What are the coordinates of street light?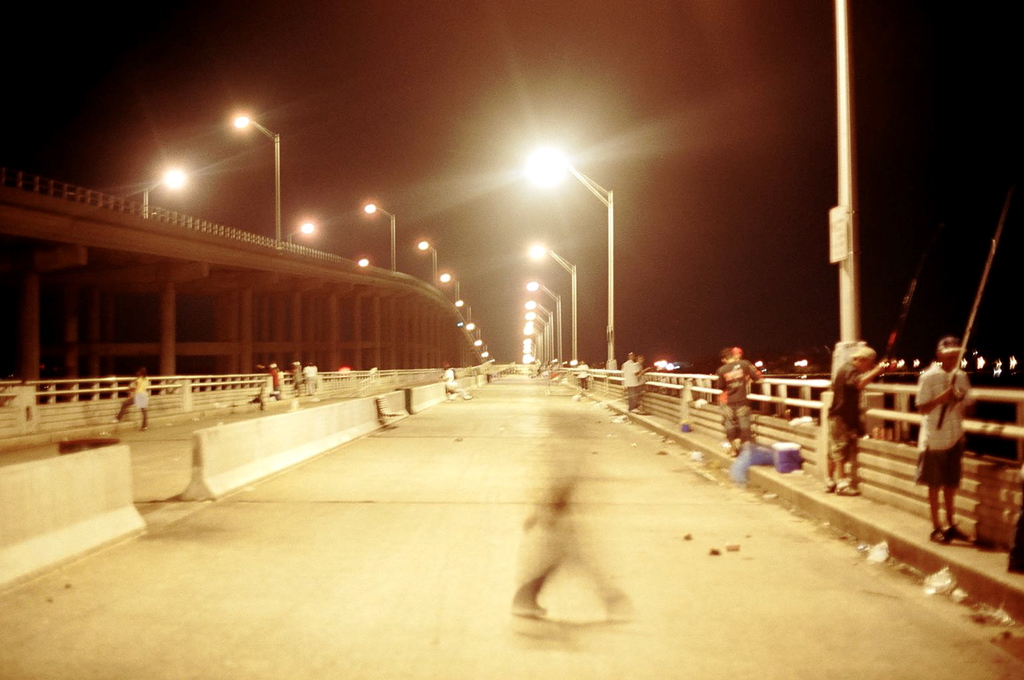
x1=135, y1=171, x2=183, y2=218.
